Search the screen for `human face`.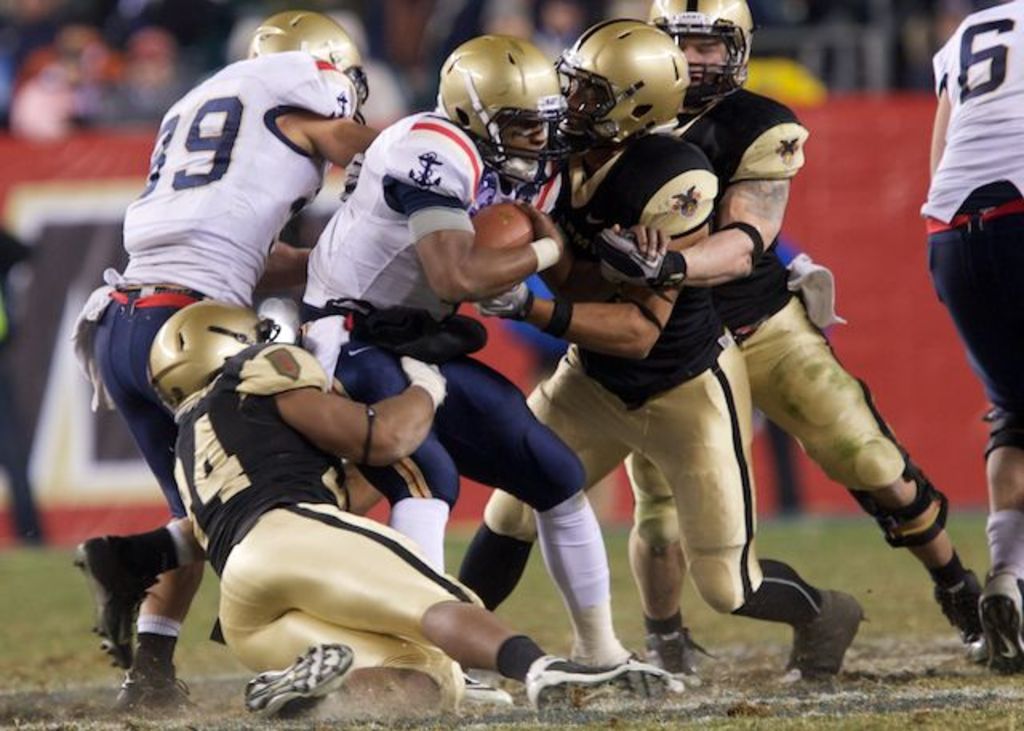
Found at locate(568, 82, 603, 112).
